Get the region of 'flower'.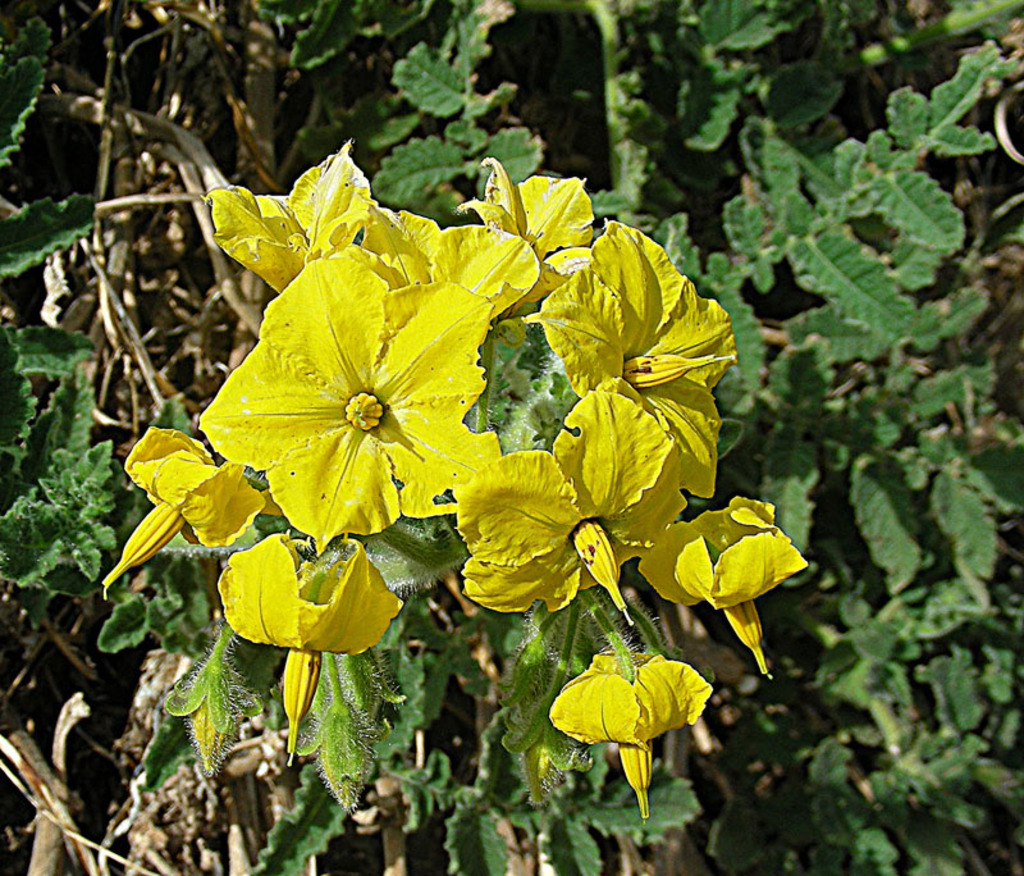
<box>526,215,742,501</box>.
